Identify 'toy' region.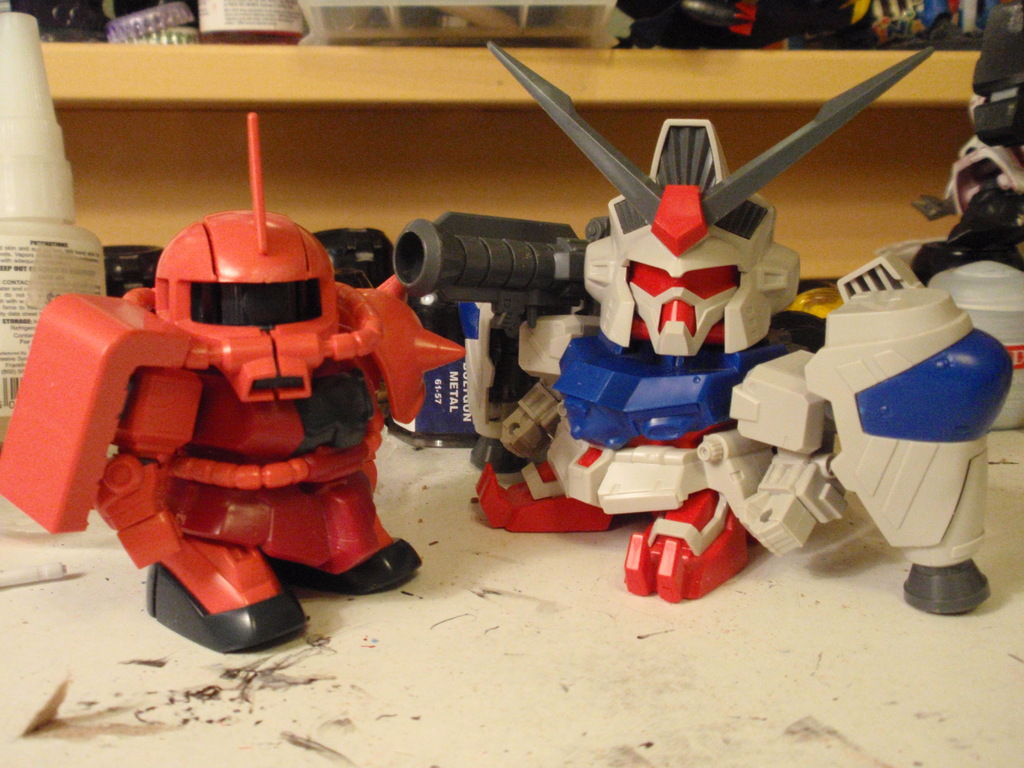
Region: BBox(394, 47, 1009, 617).
